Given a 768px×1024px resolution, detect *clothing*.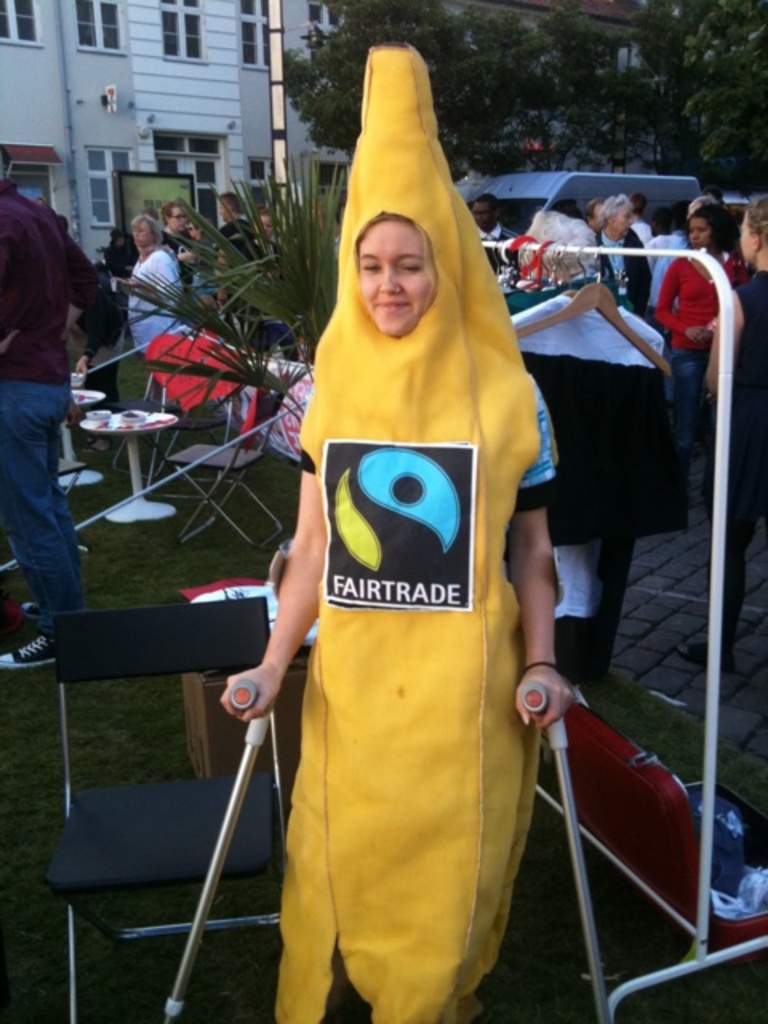
702:270:766:640.
